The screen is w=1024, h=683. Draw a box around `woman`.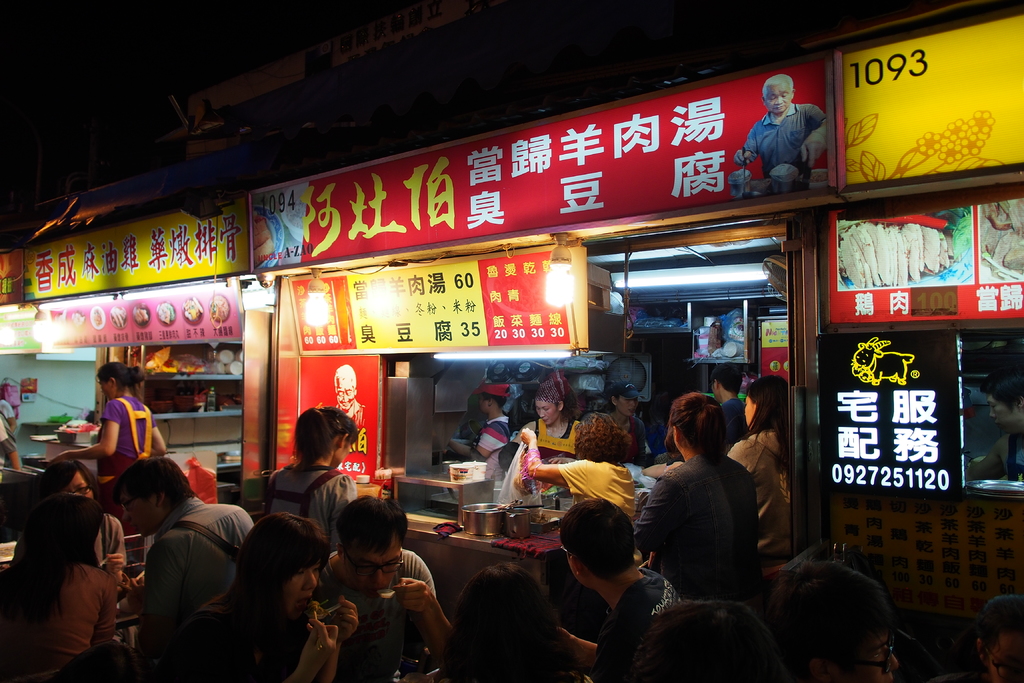
rect(182, 512, 364, 682).
